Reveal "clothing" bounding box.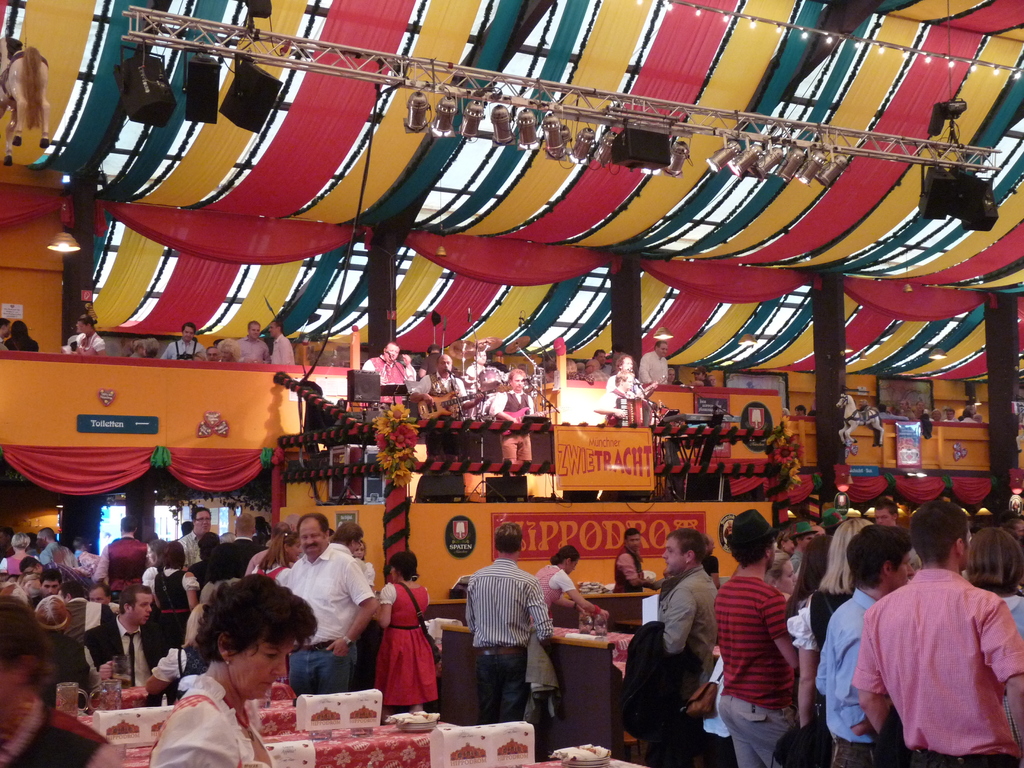
Revealed: {"left": 540, "top": 560, "right": 568, "bottom": 590}.
